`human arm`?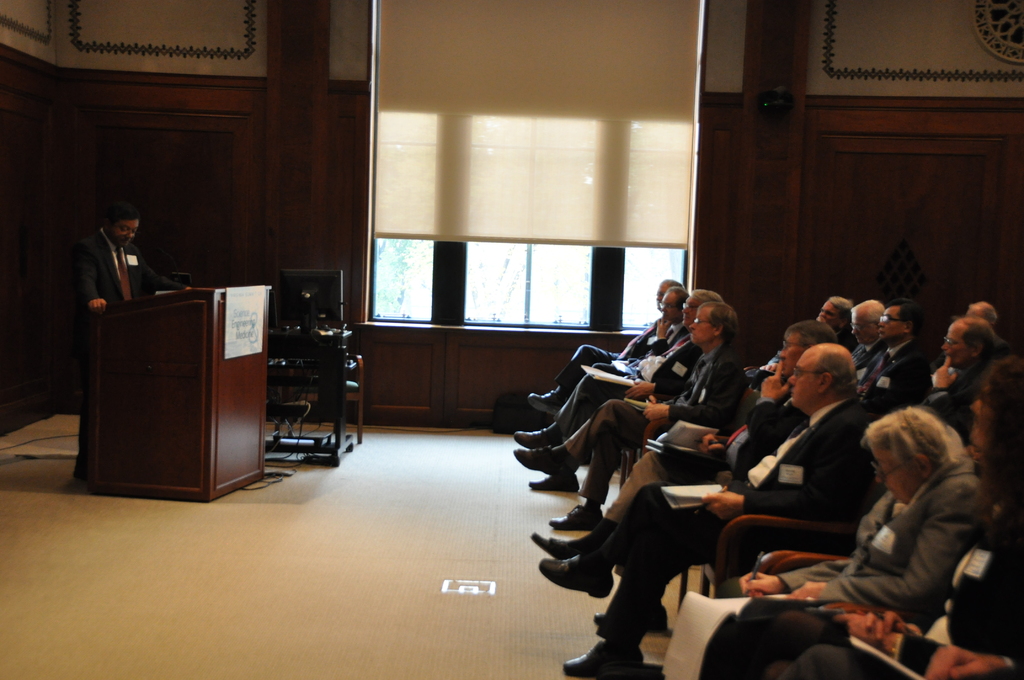
bbox=(835, 483, 988, 638)
